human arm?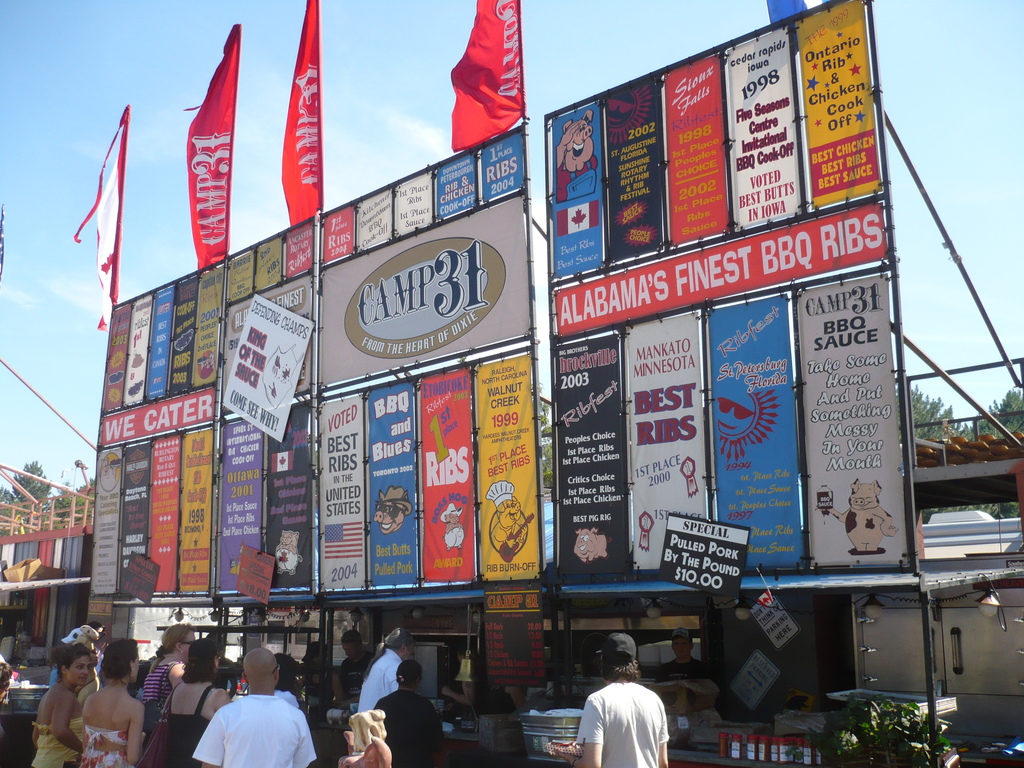
[x1=166, y1=662, x2=188, y2=684]
